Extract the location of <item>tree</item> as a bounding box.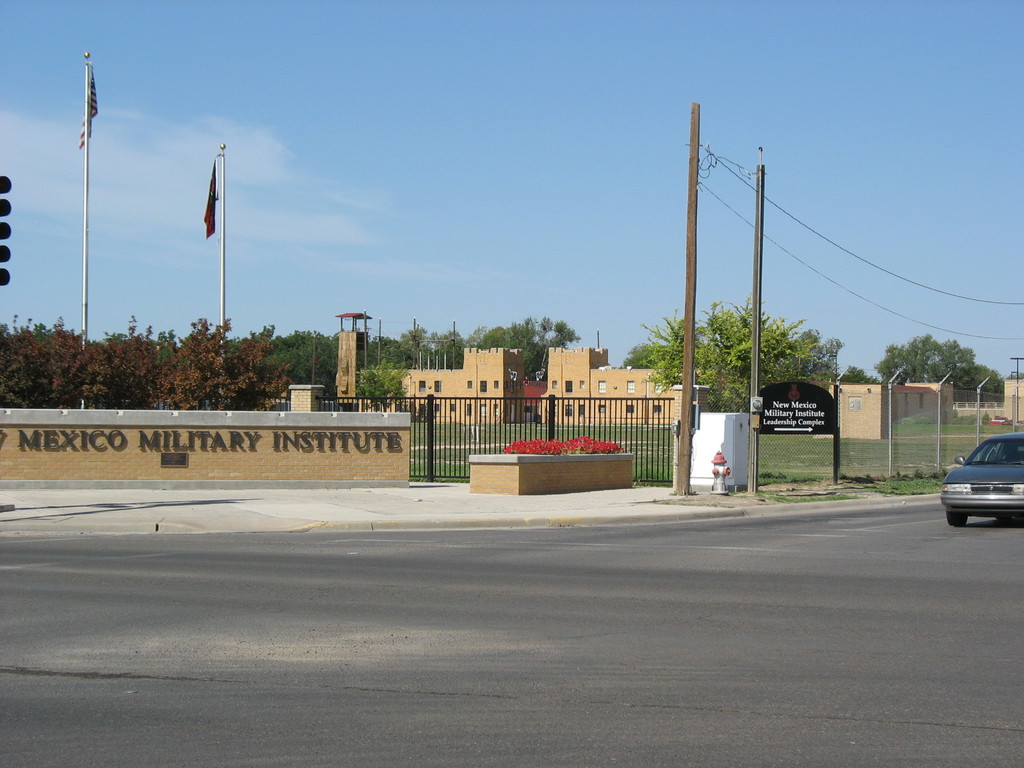
bbox=(141, 317, 294, 411).
